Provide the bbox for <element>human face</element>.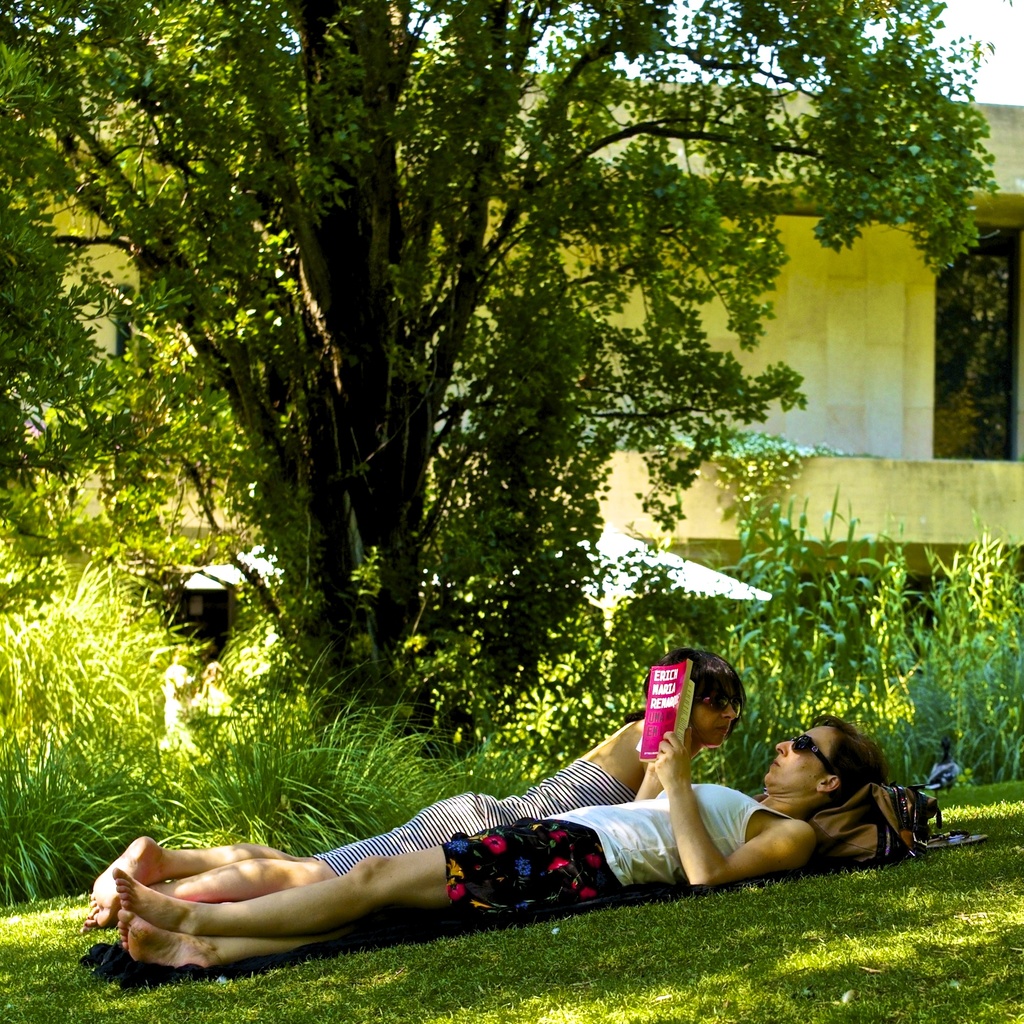
[762,725,836,783].
